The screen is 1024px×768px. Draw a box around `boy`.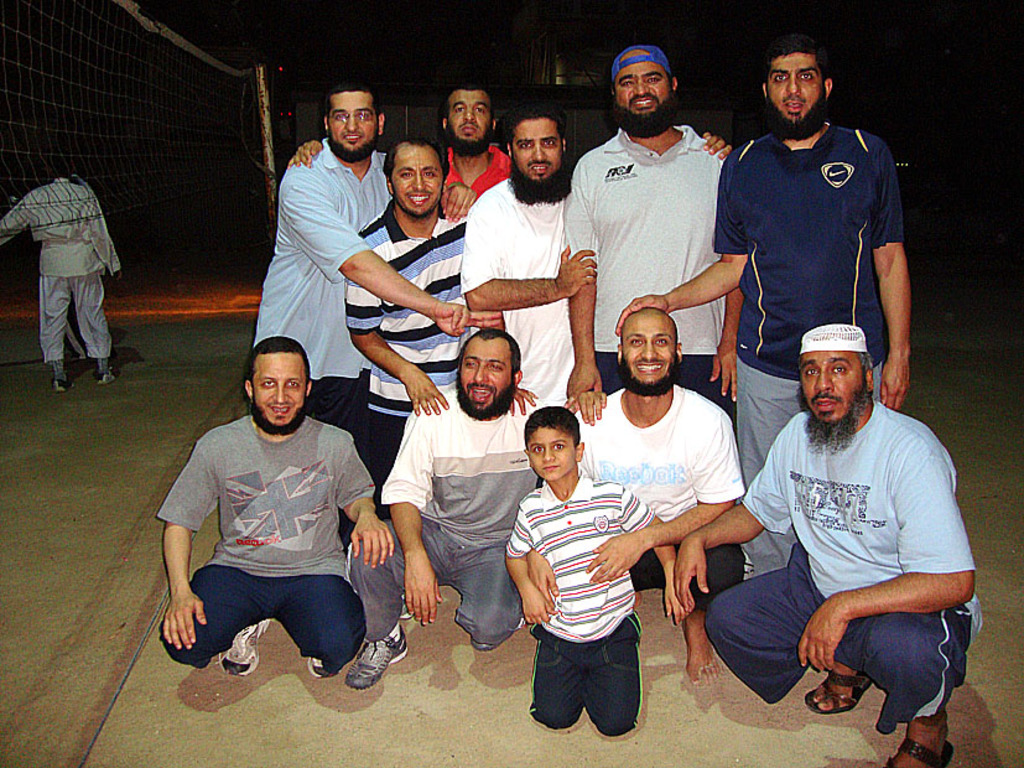
detection(504, 401, 692, 736).
